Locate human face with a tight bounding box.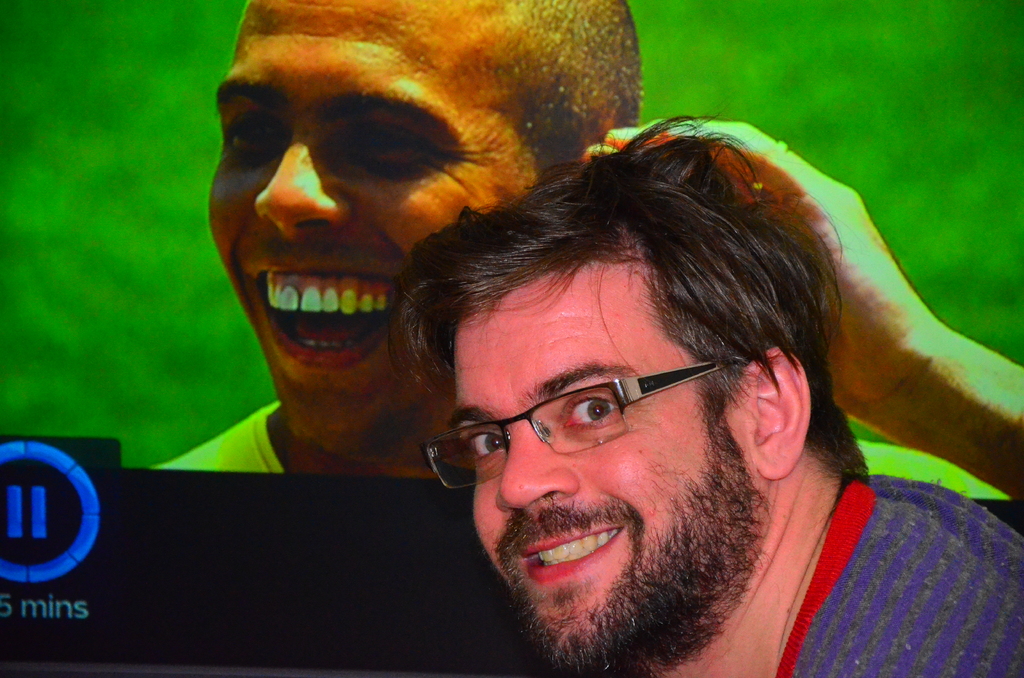
[left=211, top=0, right=553, bottom=449].
